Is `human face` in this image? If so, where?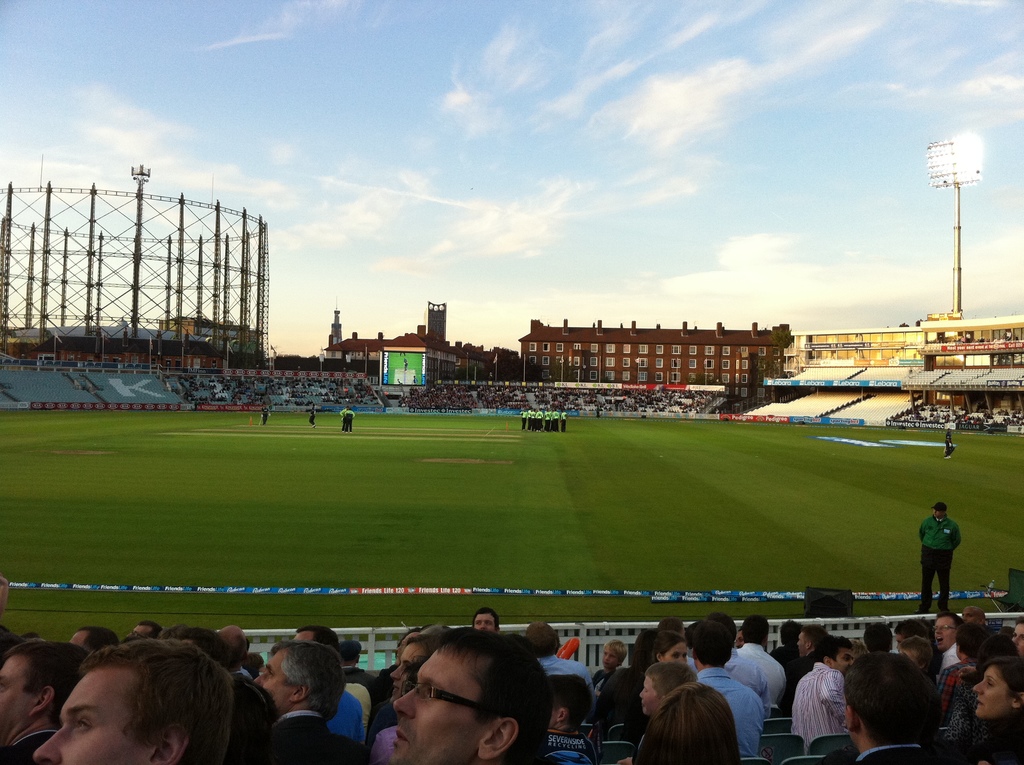
Yes, at x1=833 y1=647 x2=851 y2=675.
